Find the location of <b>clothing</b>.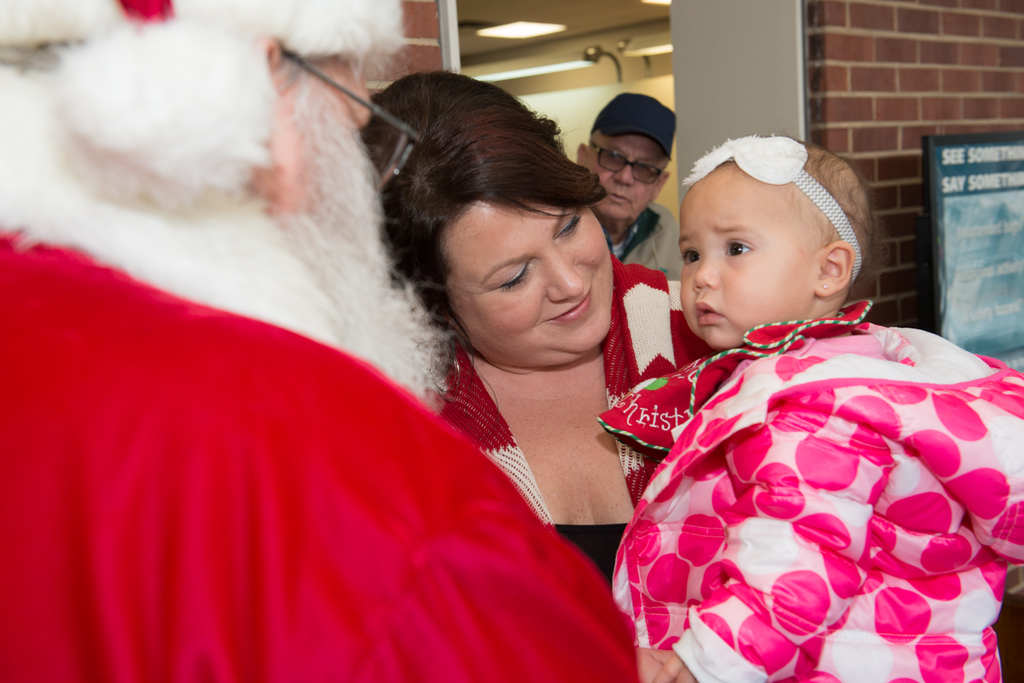
Location: [x1=430, y1=255, x2=728, y2=590].
